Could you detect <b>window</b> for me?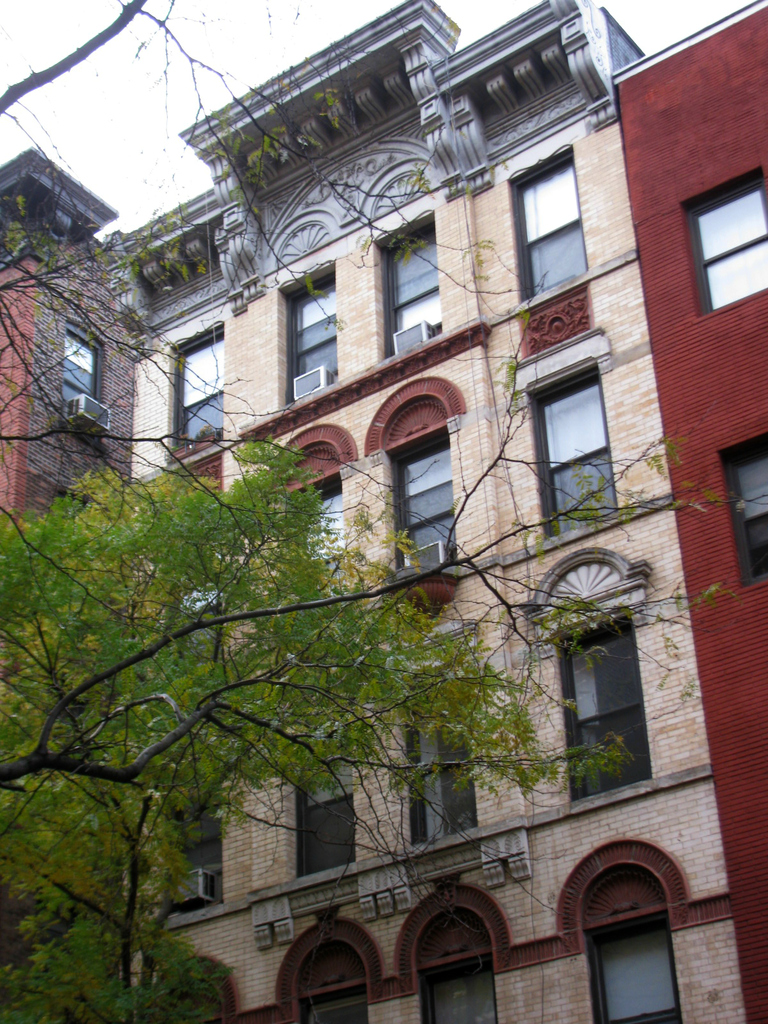
Detection result: bbox=[168, 324, 219, 455].
